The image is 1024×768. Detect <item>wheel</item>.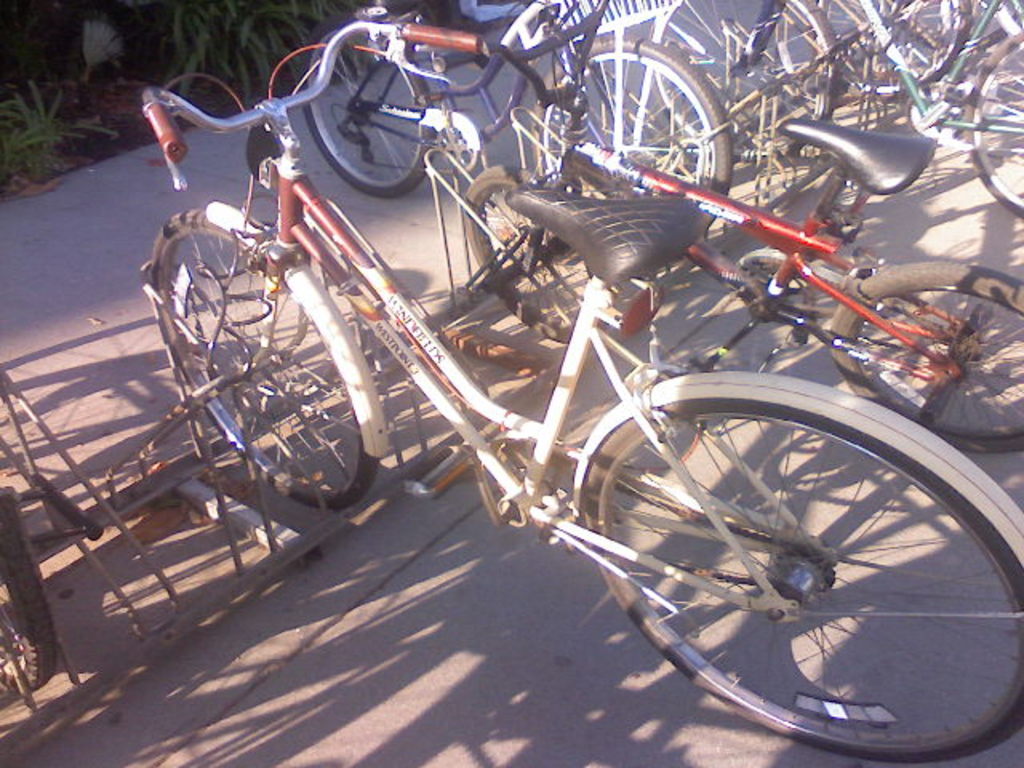
Detection: <bbox>648, 0, 835, 160</bbox>.
